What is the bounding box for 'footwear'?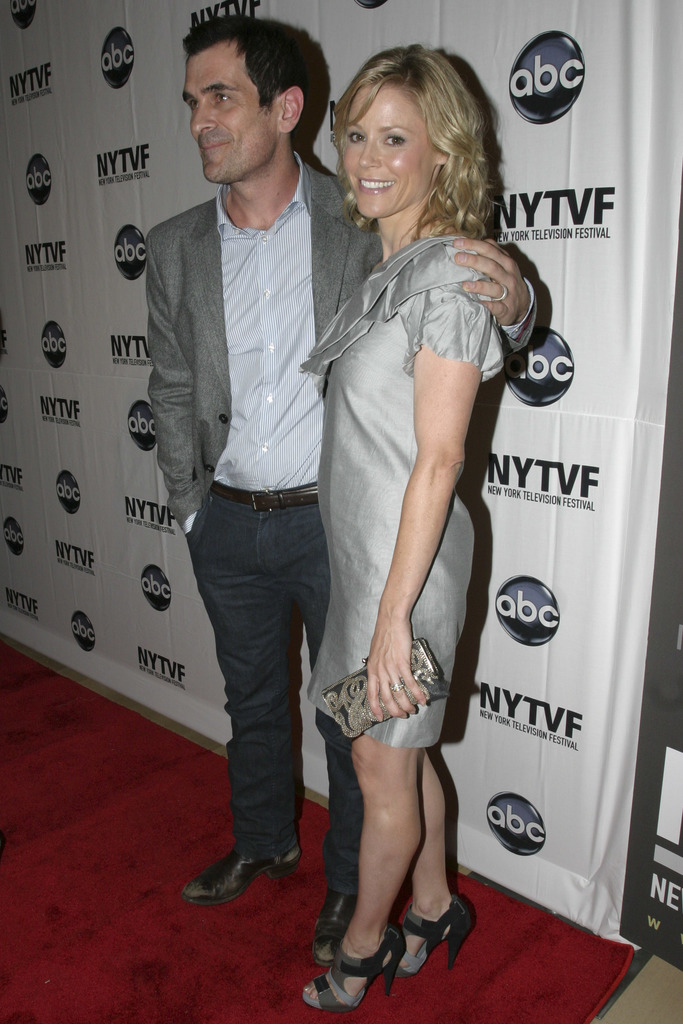
box=[304, 883, 360, 970].
